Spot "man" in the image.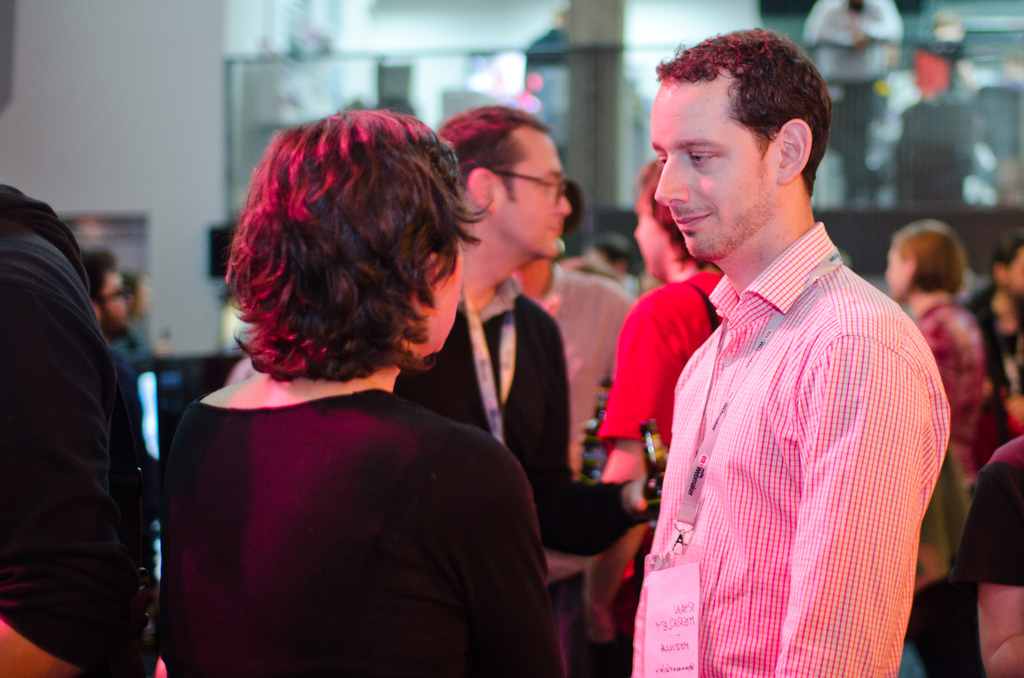
"man" found at box(0, 181, 157, 676).
